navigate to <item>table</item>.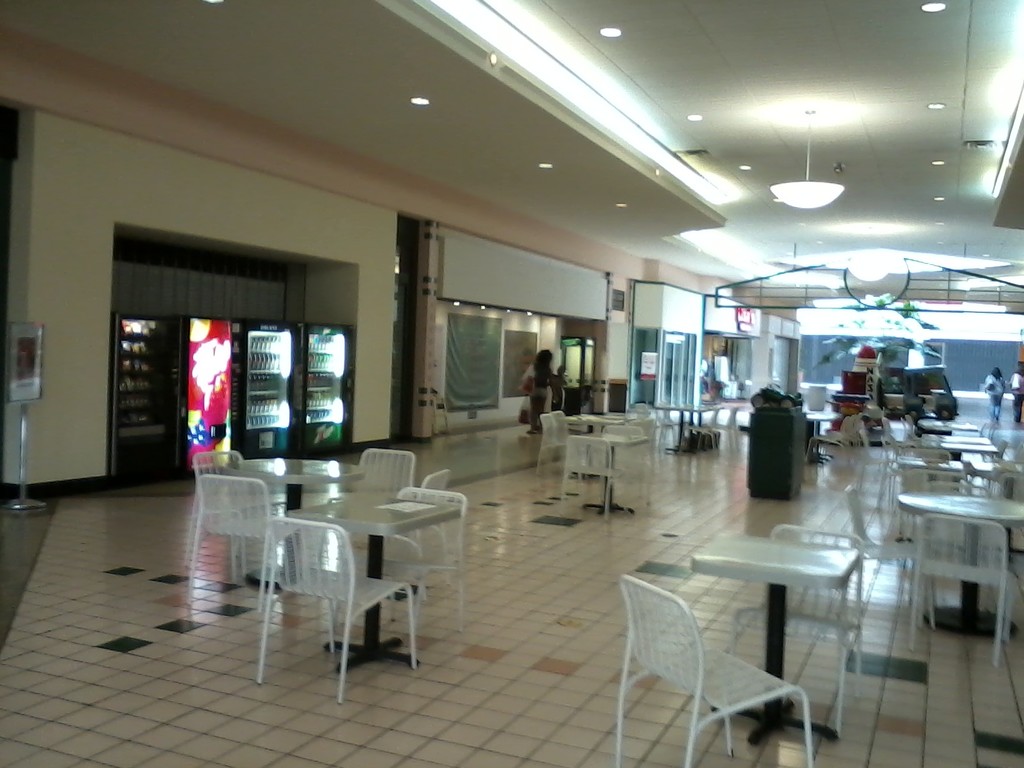
Navigation target: (x1=809, y1=414, x2=835, y2=461).
